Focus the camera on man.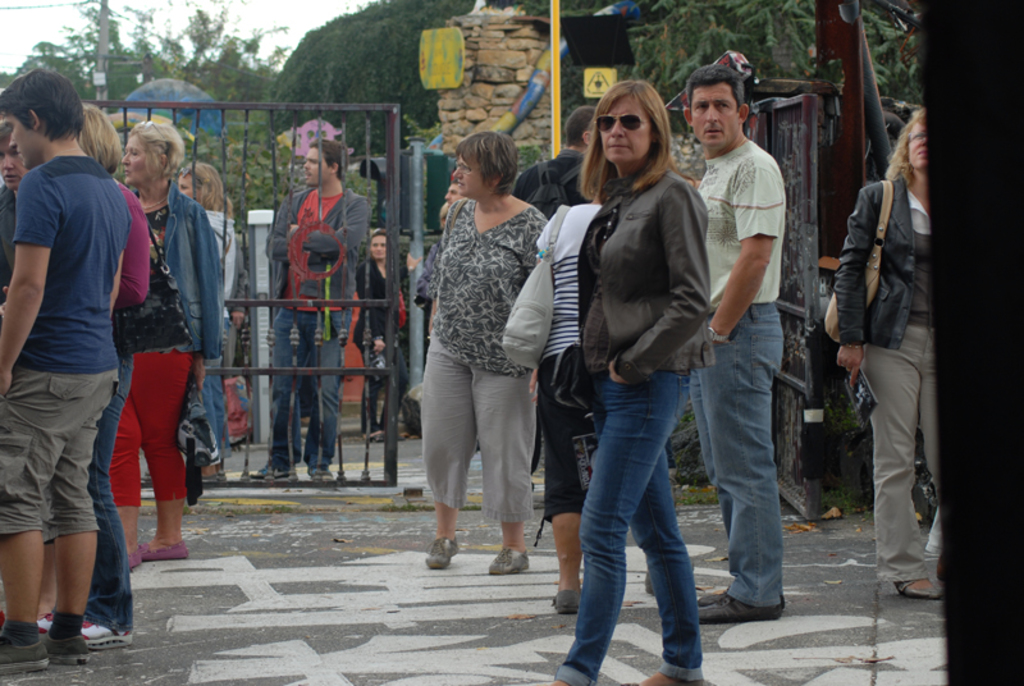
Focus region: l=512, t=102, r=605, b=227.
